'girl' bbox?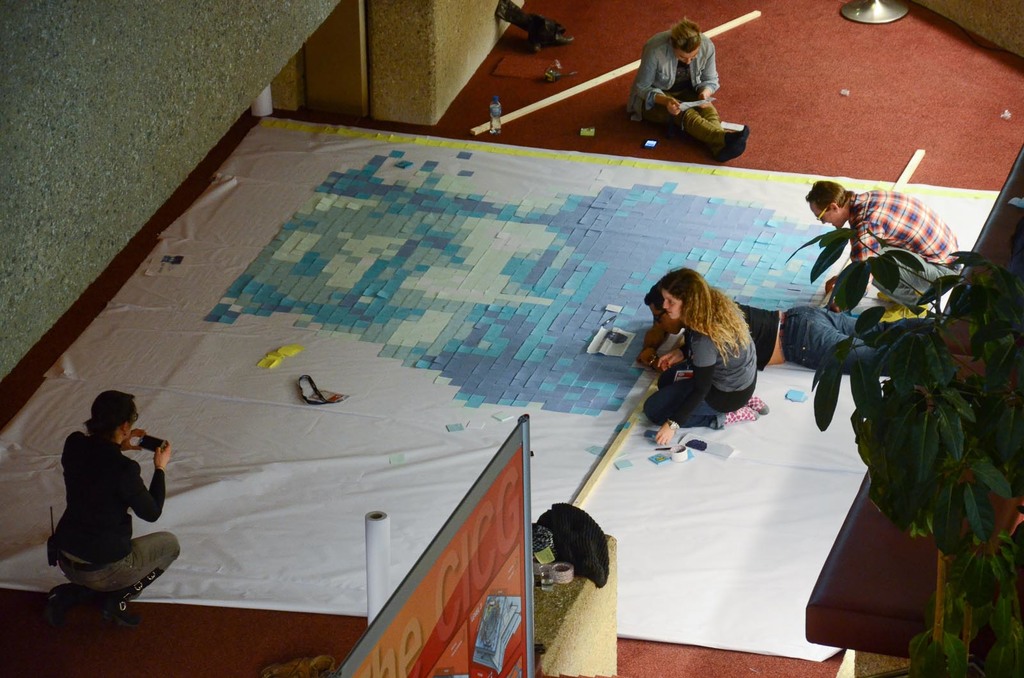
[left=643, top=268, right=757, bottom=445]
